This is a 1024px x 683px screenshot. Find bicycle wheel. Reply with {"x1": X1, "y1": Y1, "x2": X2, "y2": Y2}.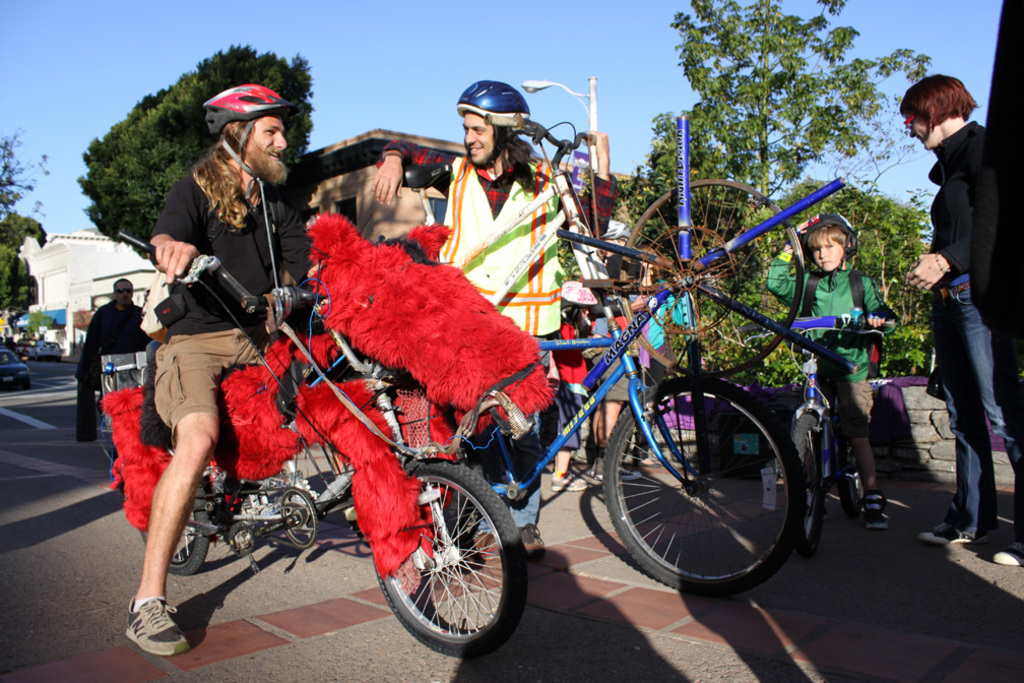
{"x1": 371, "y1": 460, "x2": 527, "y2": 660}.
